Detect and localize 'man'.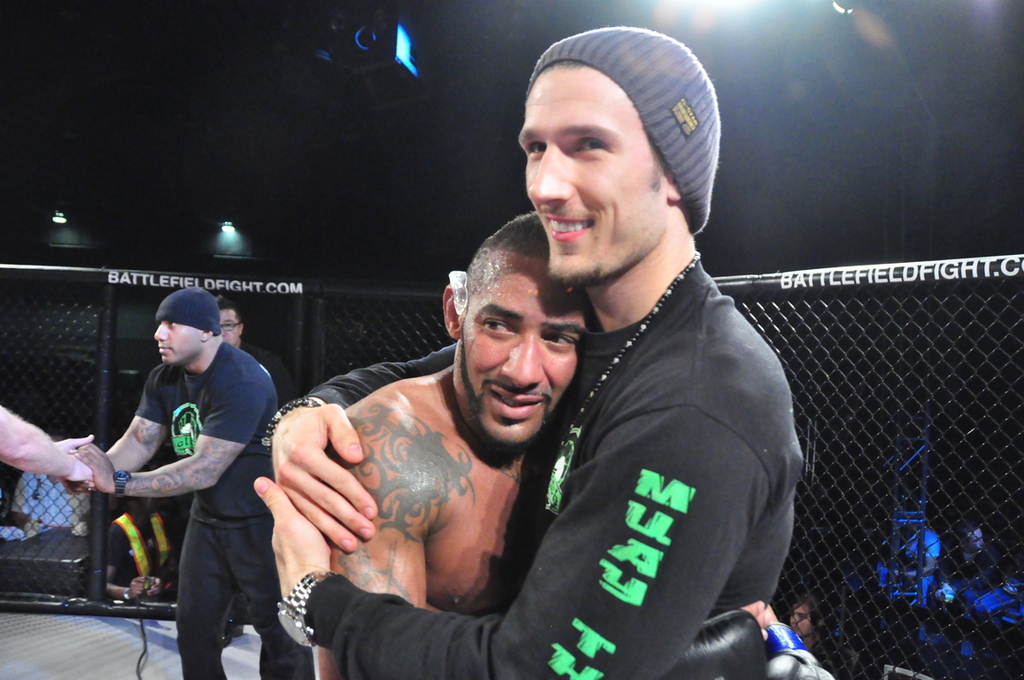
Localized at locate(0, 403, 97, 481).
